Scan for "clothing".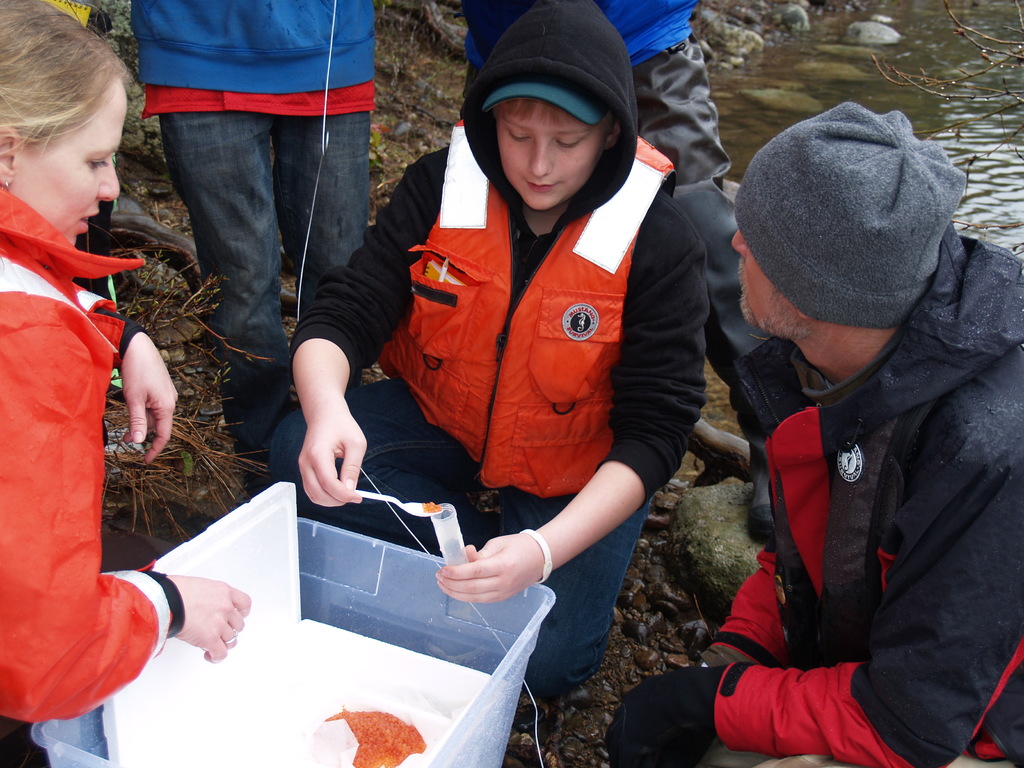
Scan result: (127, 0, 378, 490).
